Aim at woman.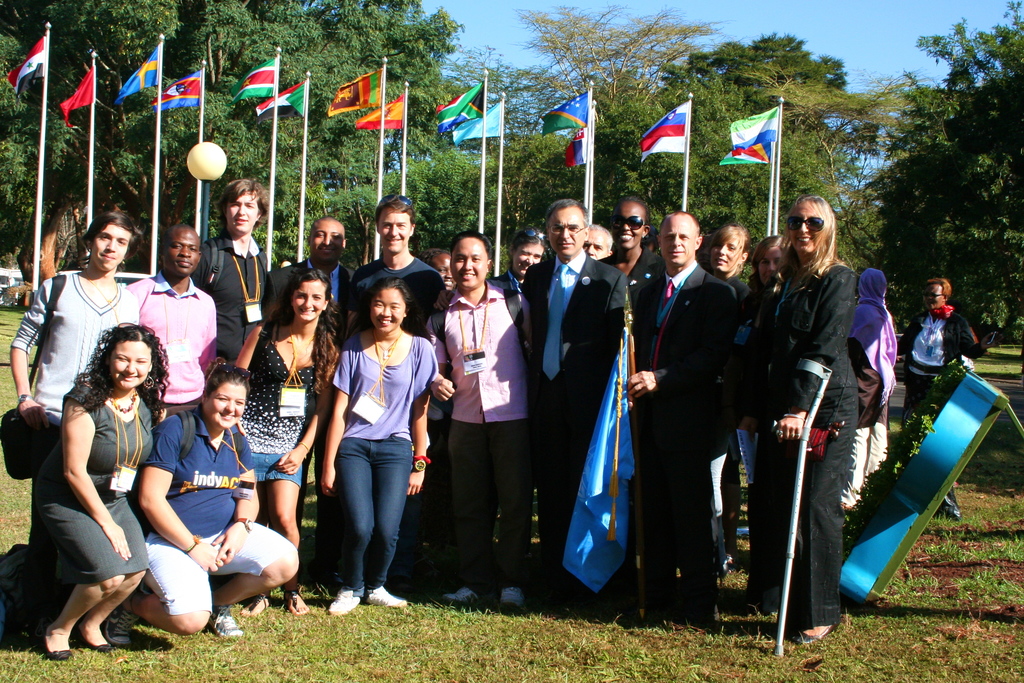
Aimed at crop(843, 268, 890, 512).
